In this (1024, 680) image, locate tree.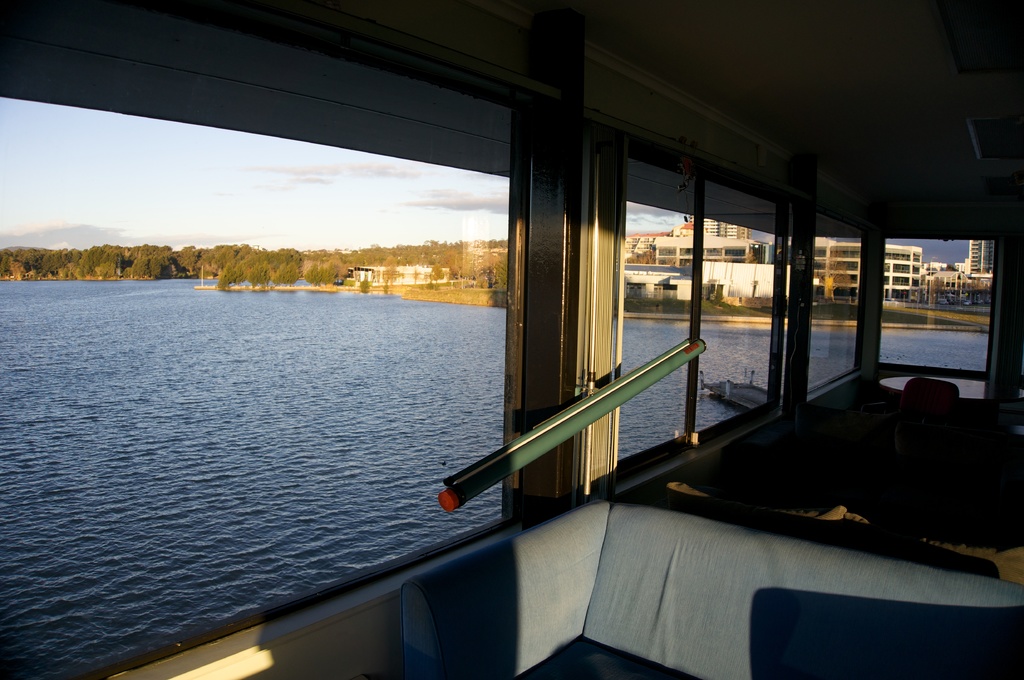
Bounding box: 175,241,196,283.
